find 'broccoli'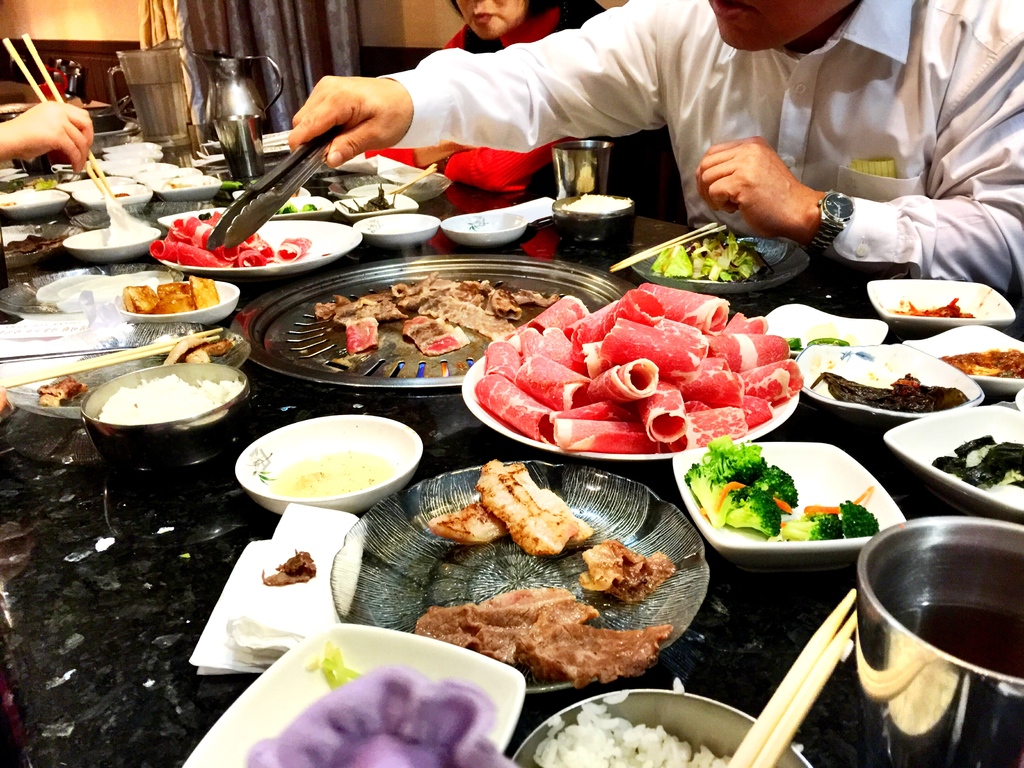
crop(781, 502, 883, 539)
